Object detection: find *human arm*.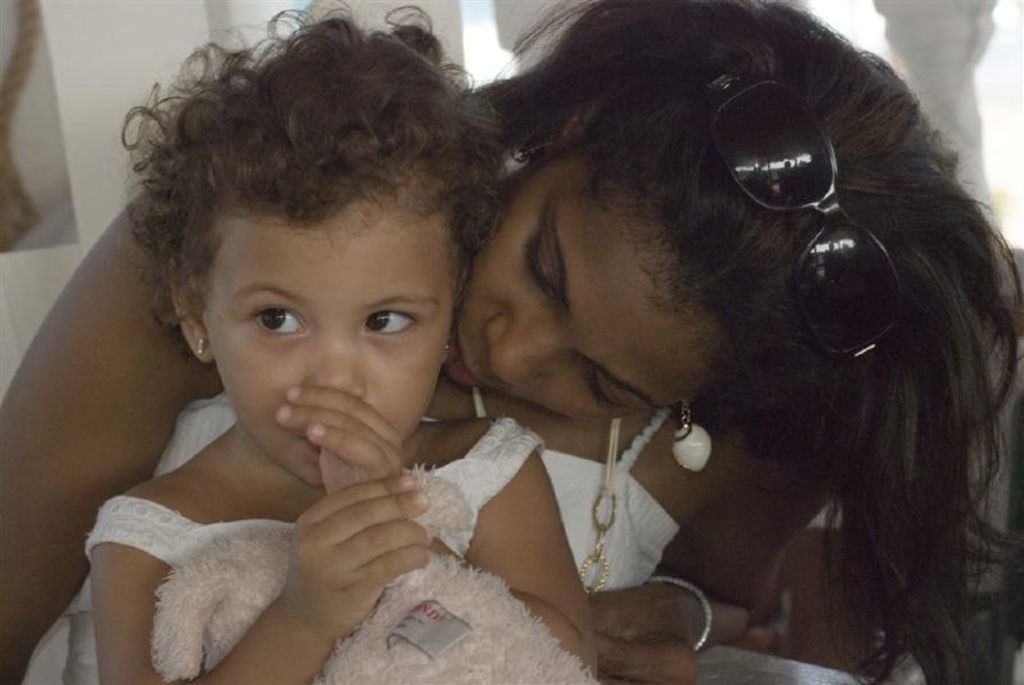
<bbox>454, 412, 604, 684</bbox>.
